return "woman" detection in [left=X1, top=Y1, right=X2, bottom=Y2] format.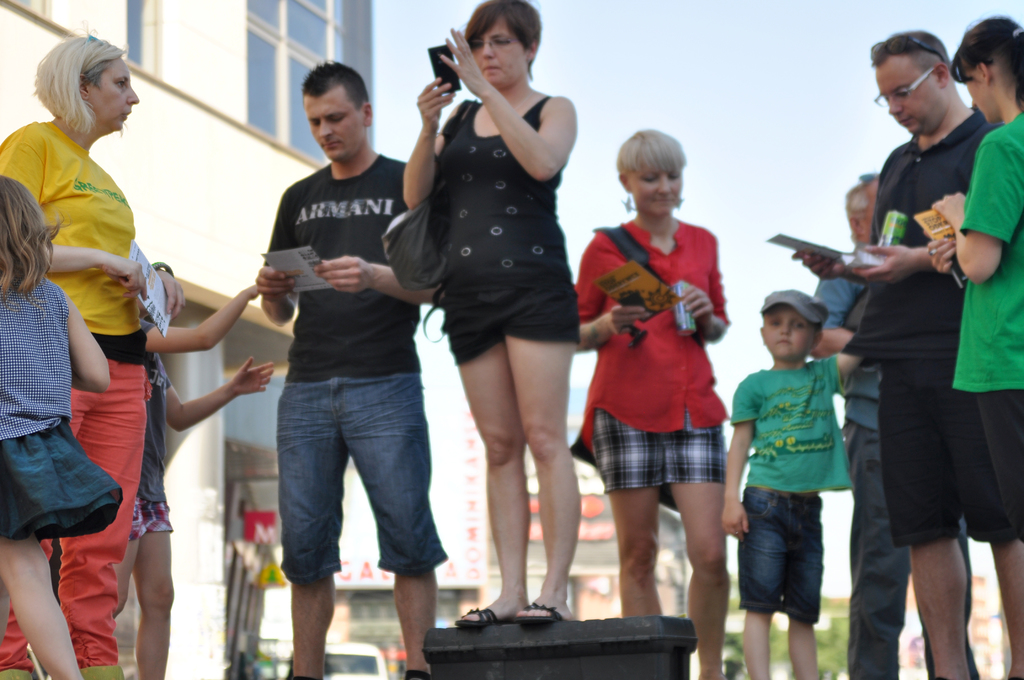
[left=571, top=127, right=728, bottom=679].
